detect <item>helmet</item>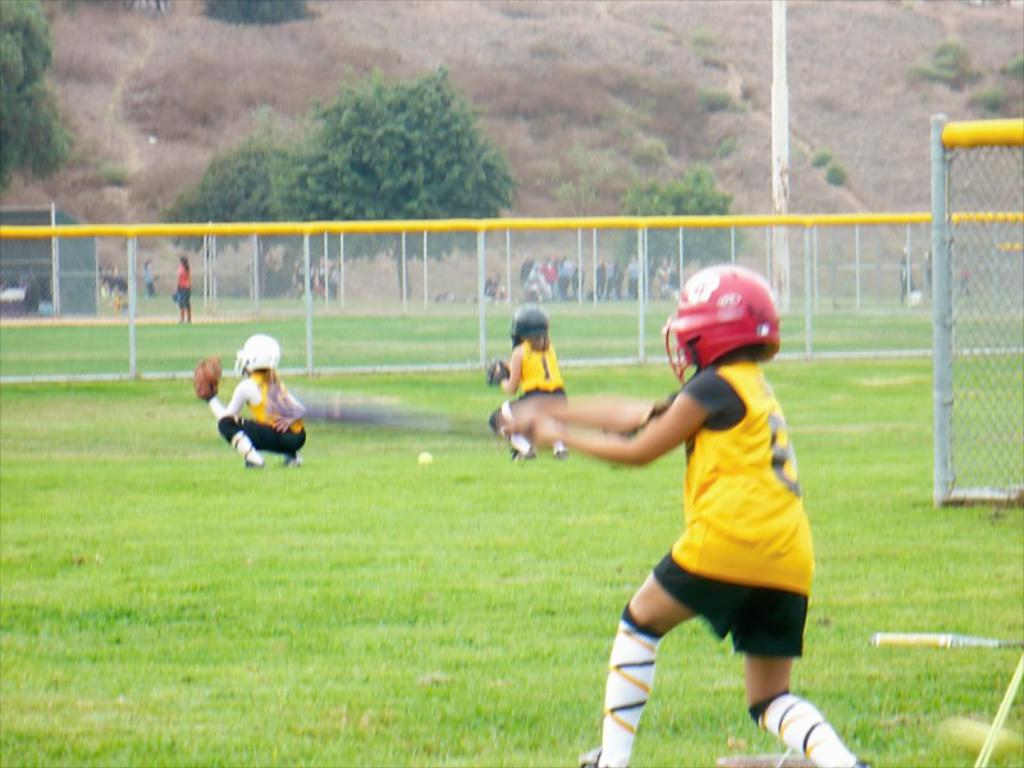
[x1=233, y1=335, x2=278, y2=375]
